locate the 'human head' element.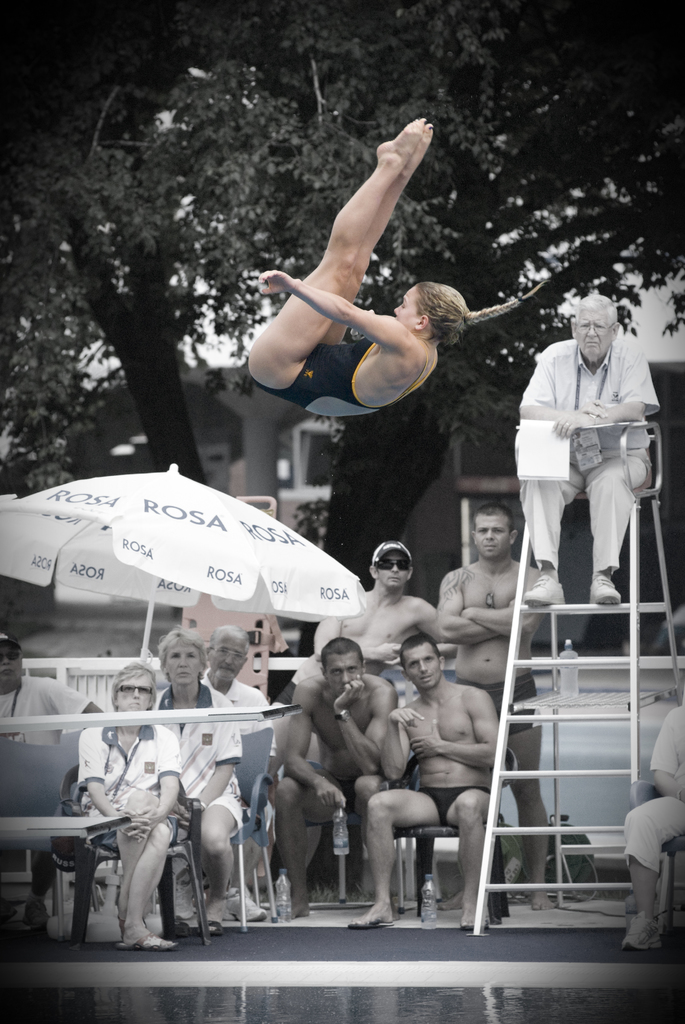
Element bbox: box=[370, 533, 413, 598].
